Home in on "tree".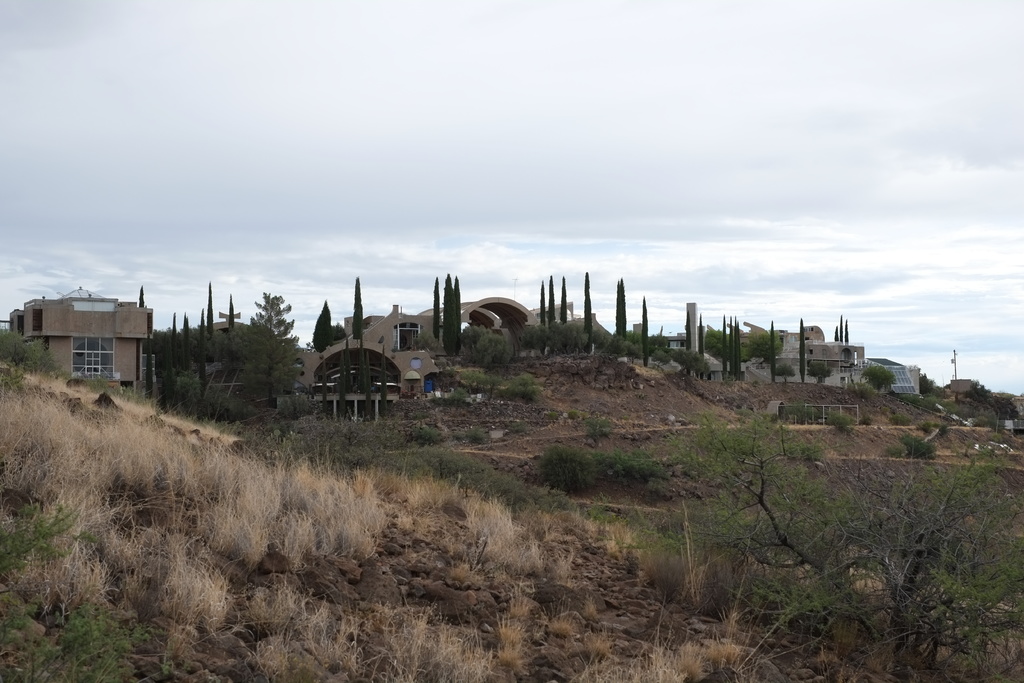
Homed in at 698,315,706,375.
